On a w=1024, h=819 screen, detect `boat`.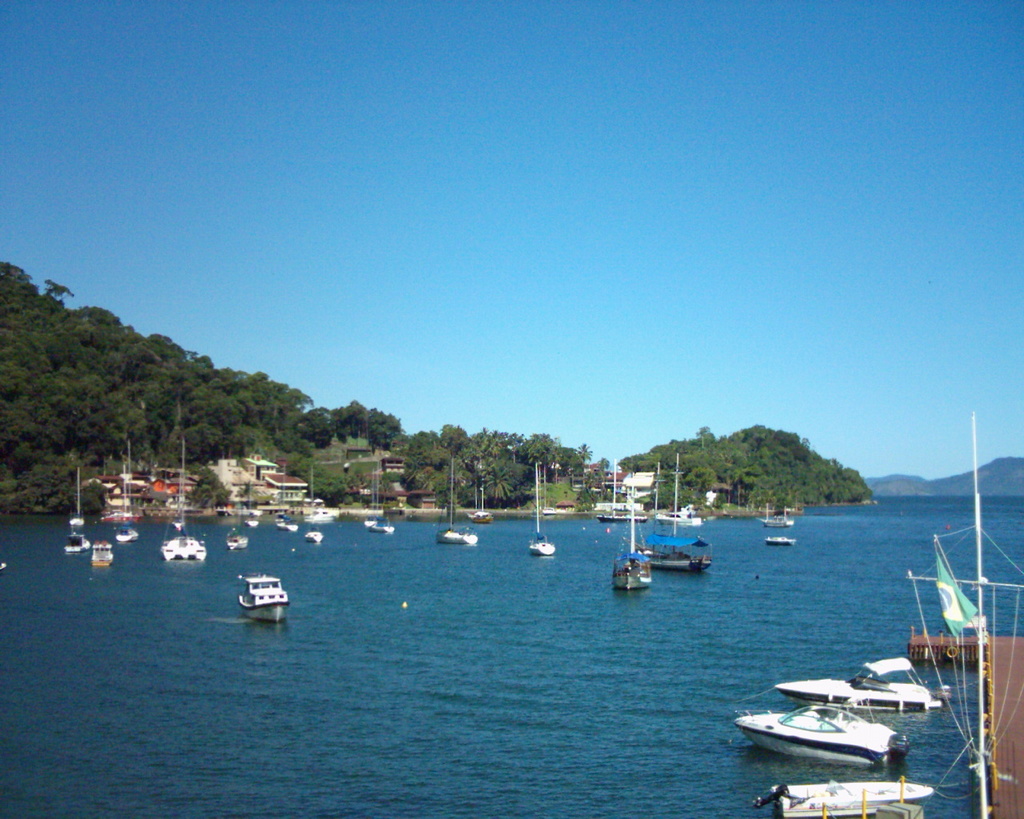
x1=666 y1=509 x2=702 y2=522.
